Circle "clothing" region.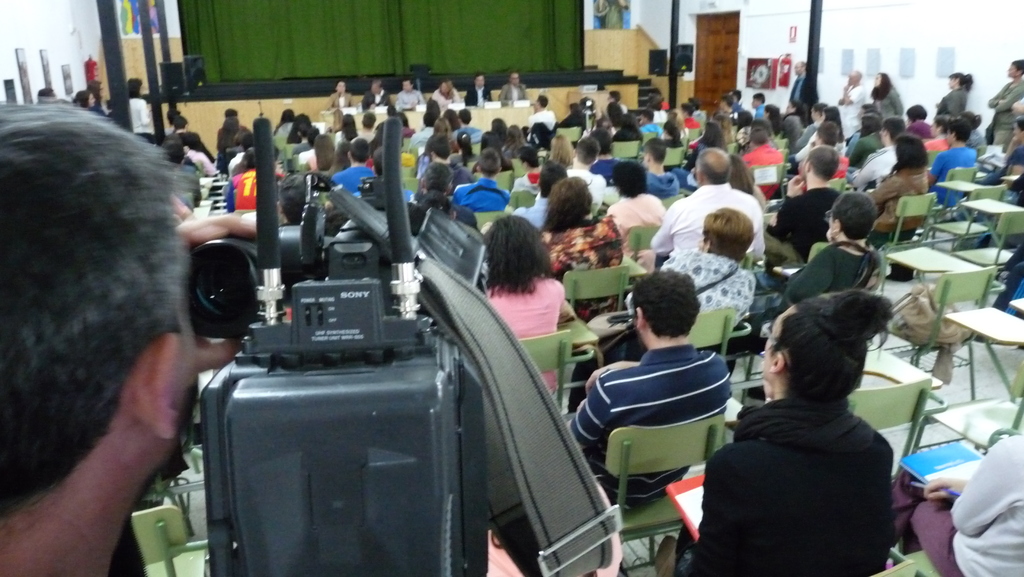
Region: 889, 430, 1023, 576.
